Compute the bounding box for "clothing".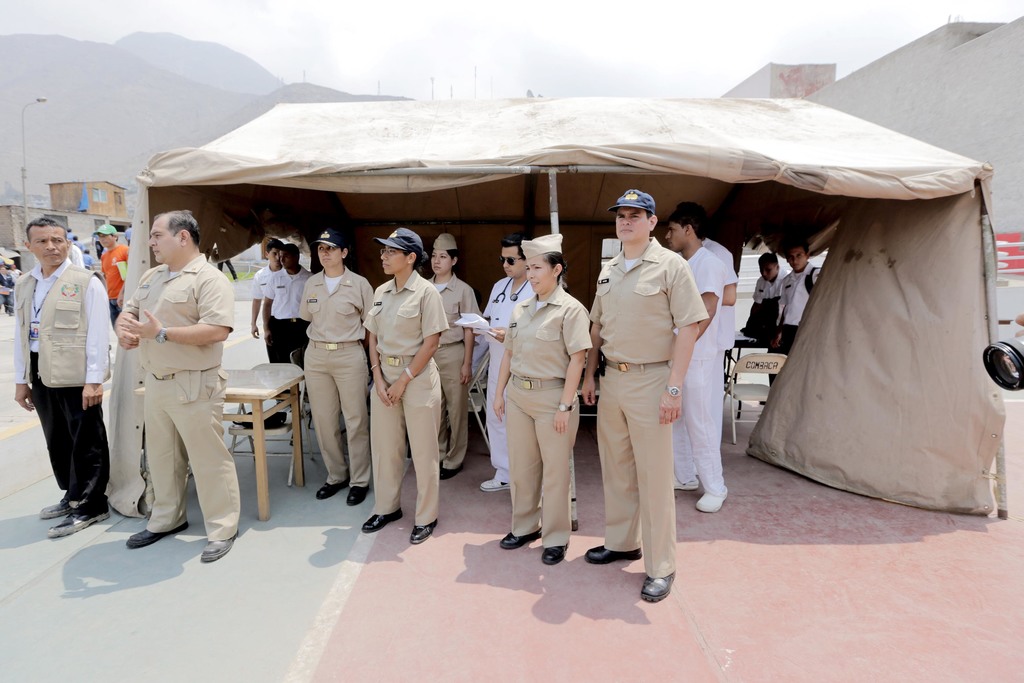
BBox(19, 212, 111, 509).
